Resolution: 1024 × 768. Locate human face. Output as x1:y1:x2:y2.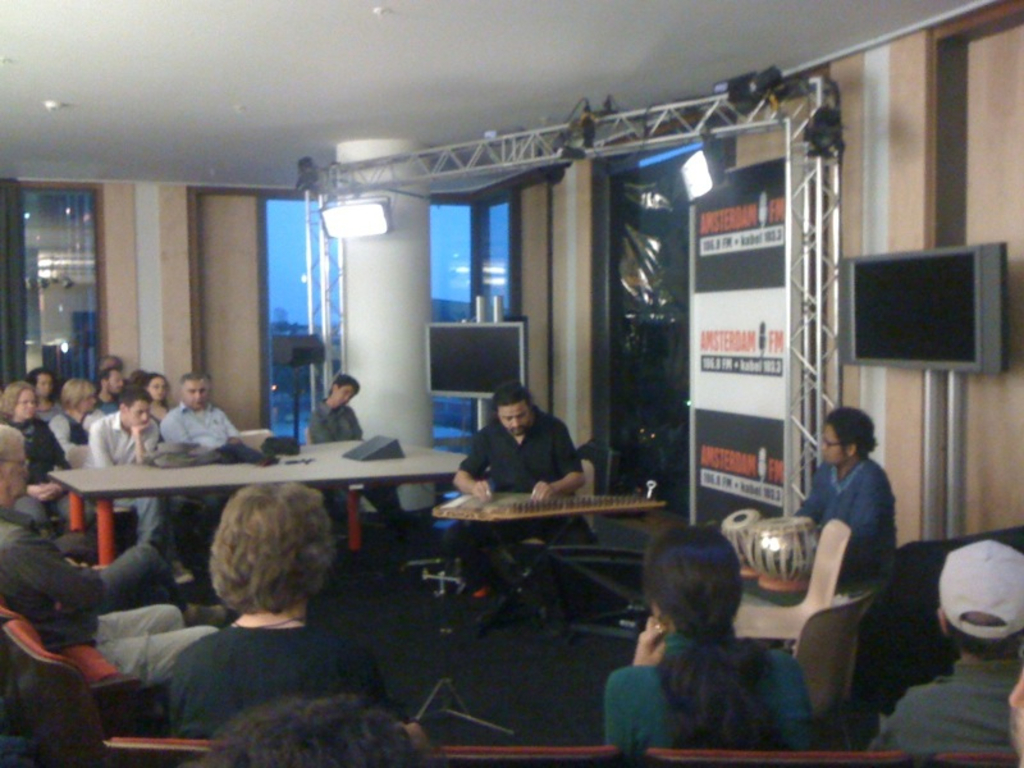
820:419:845:463.
